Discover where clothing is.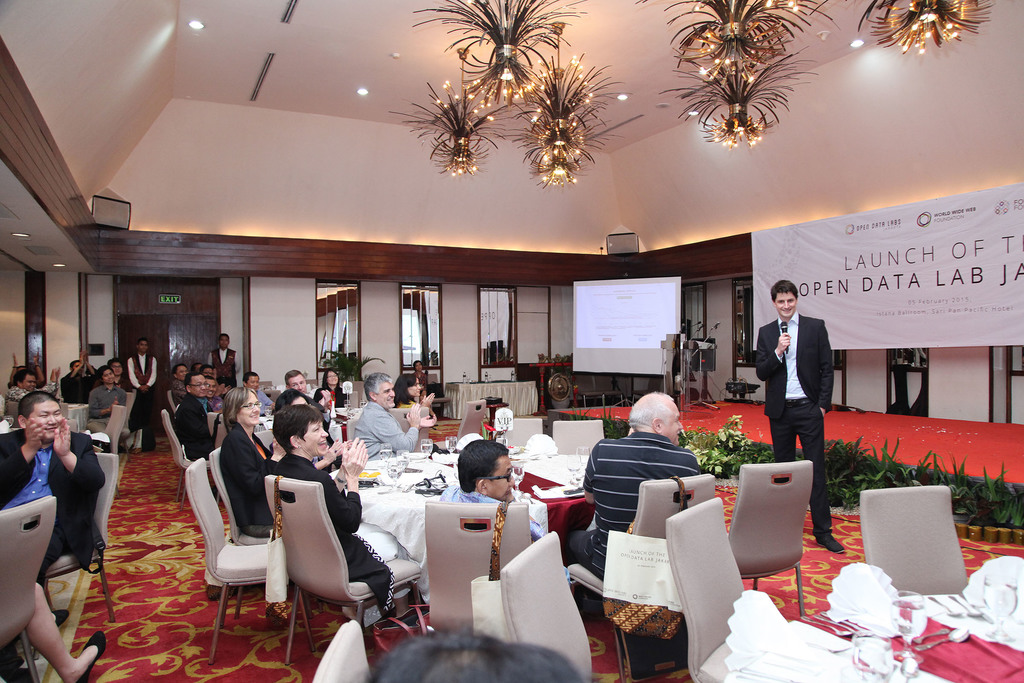
Discovered at bbox(0, 427, 109, 572).
